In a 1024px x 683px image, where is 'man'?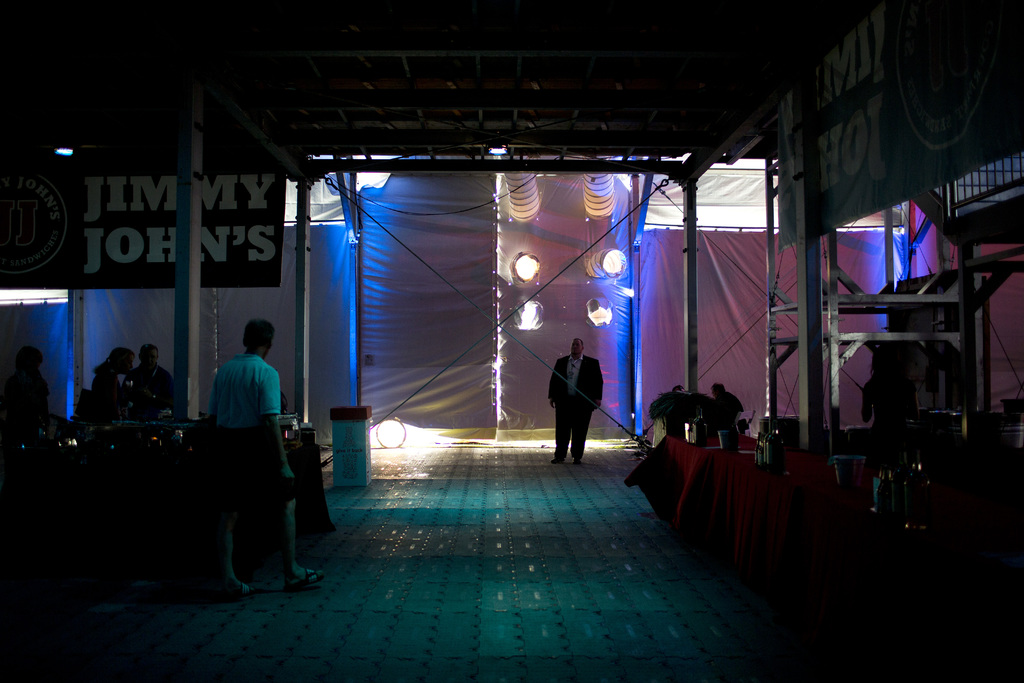
select_region(127, 344, 184, 420).
